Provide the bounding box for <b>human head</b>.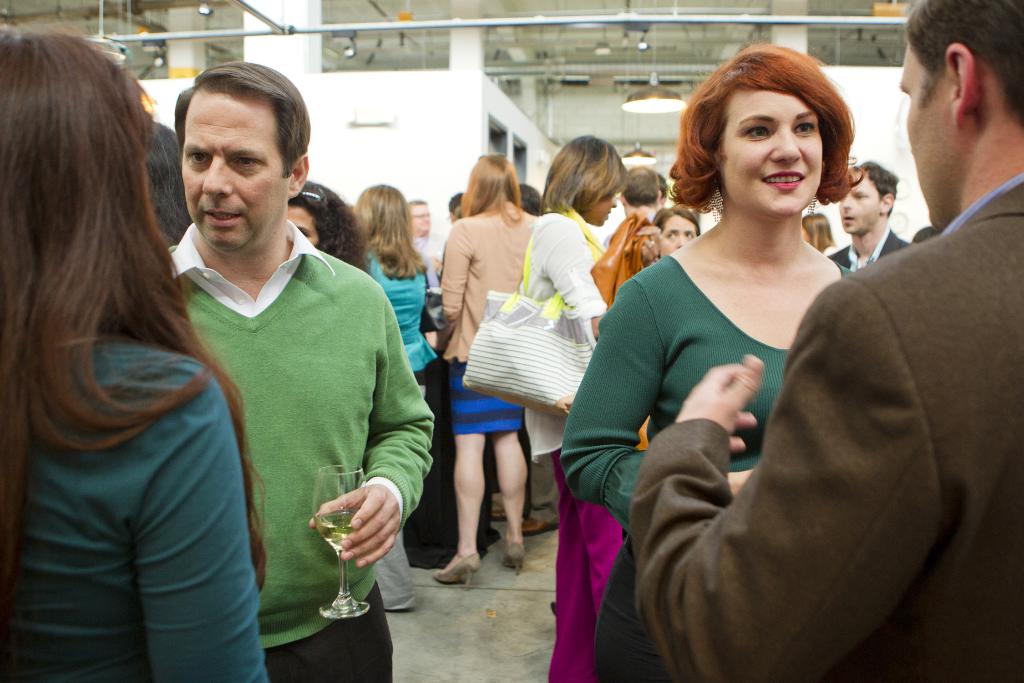
[445, 190, 461, 220].
